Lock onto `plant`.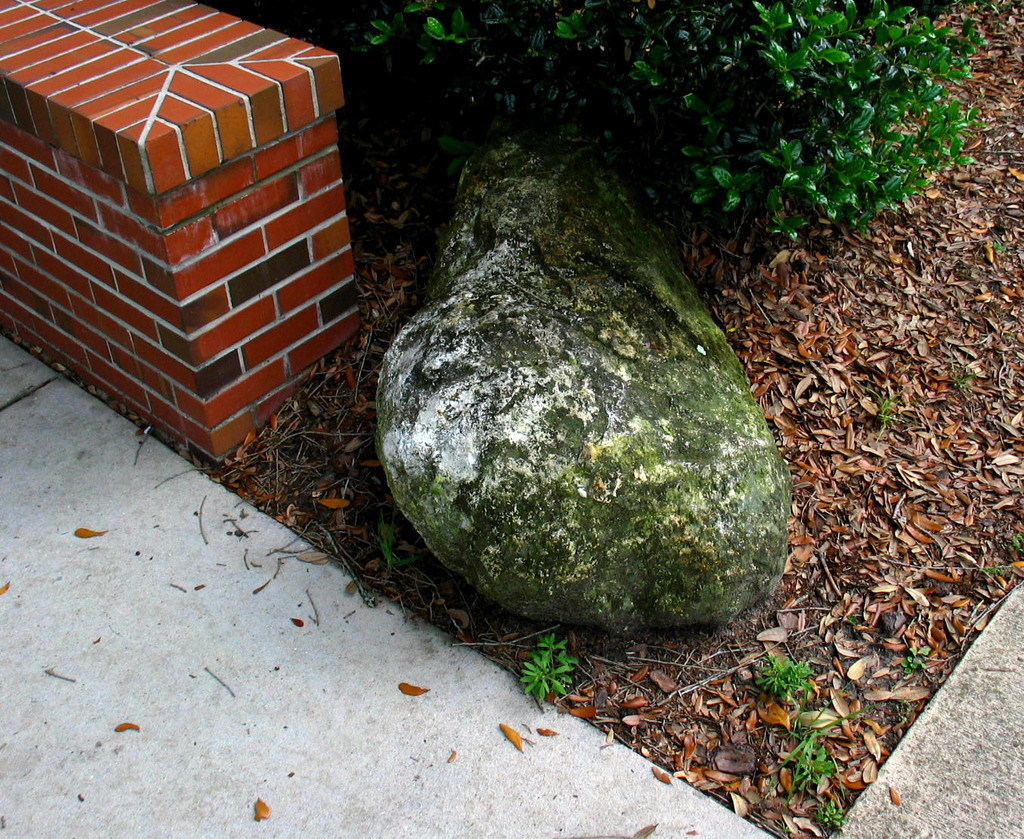
Locked: <bbox>511, 624, 580, 704</bbox>.
